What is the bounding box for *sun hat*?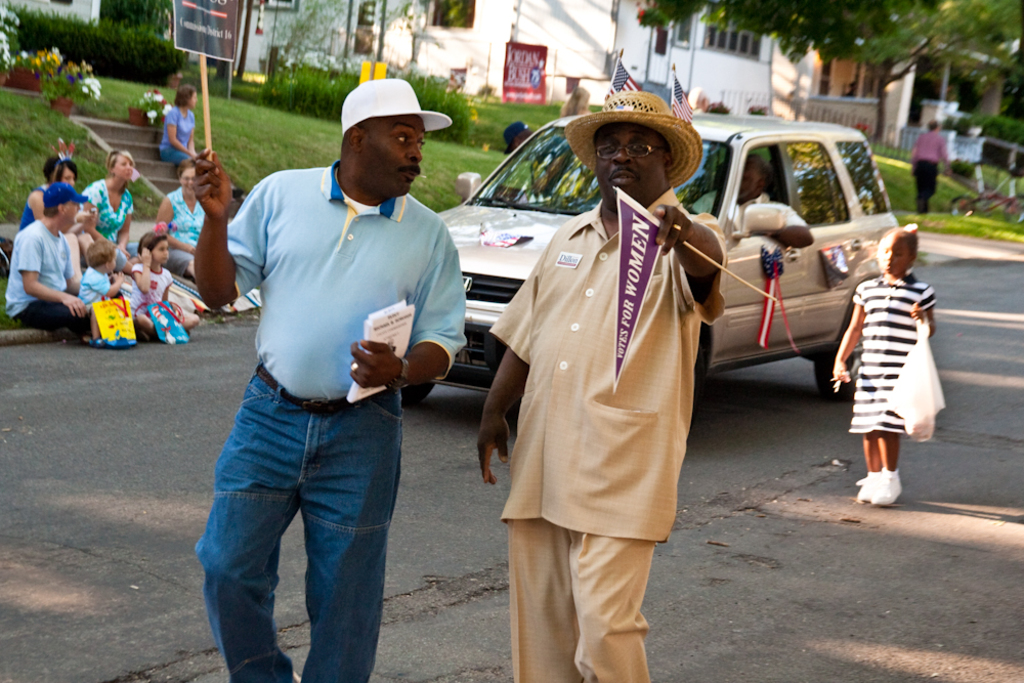
detection(557, 85, 712, 197).
